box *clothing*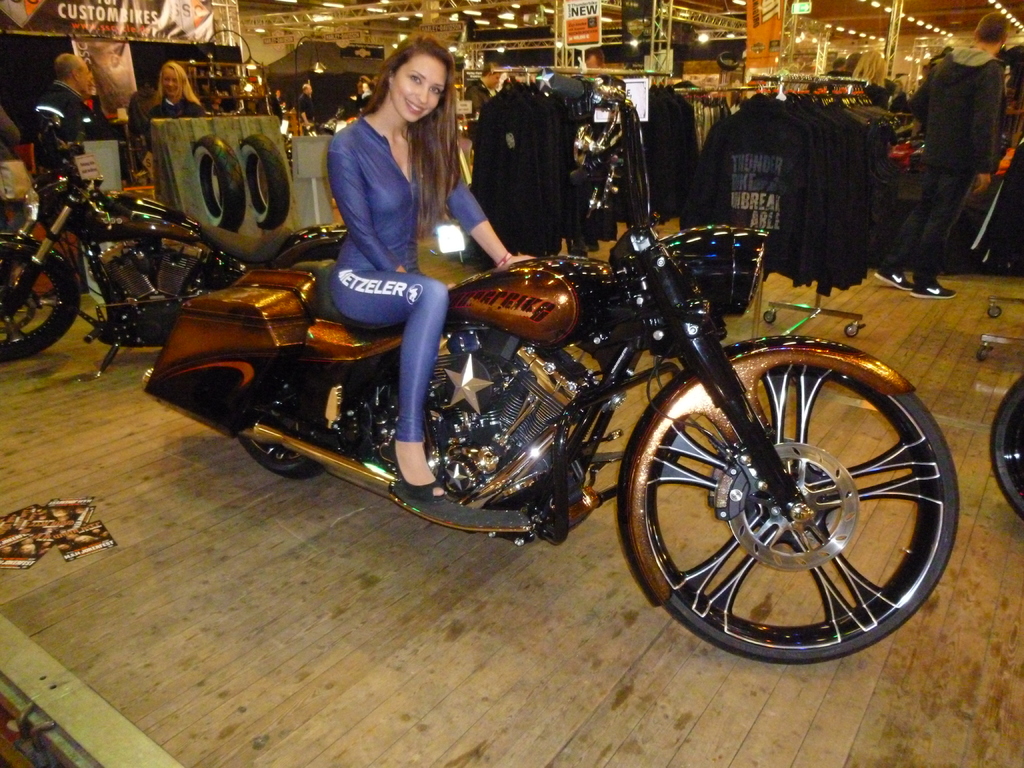
<bbox>288, 59, 500, 284</bbox>
